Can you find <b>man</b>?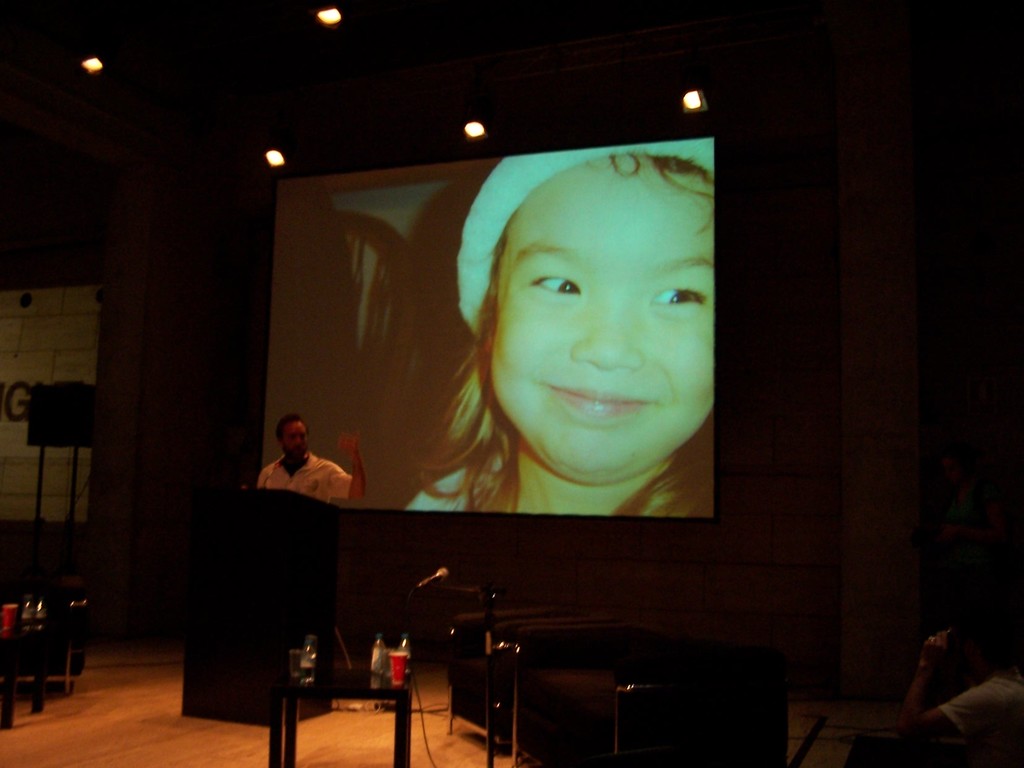
Yes, bounding box: bbox=[245, 419, 356, 511].
